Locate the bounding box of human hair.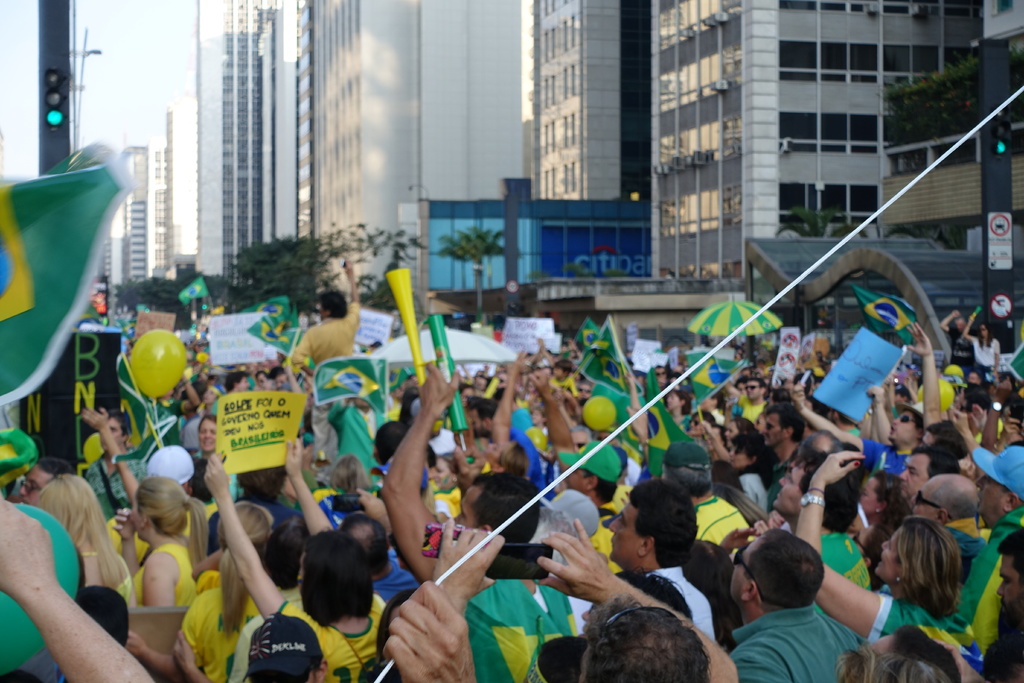
Bounding box: [x1=927, y1=476, x2=981, y2=522].
